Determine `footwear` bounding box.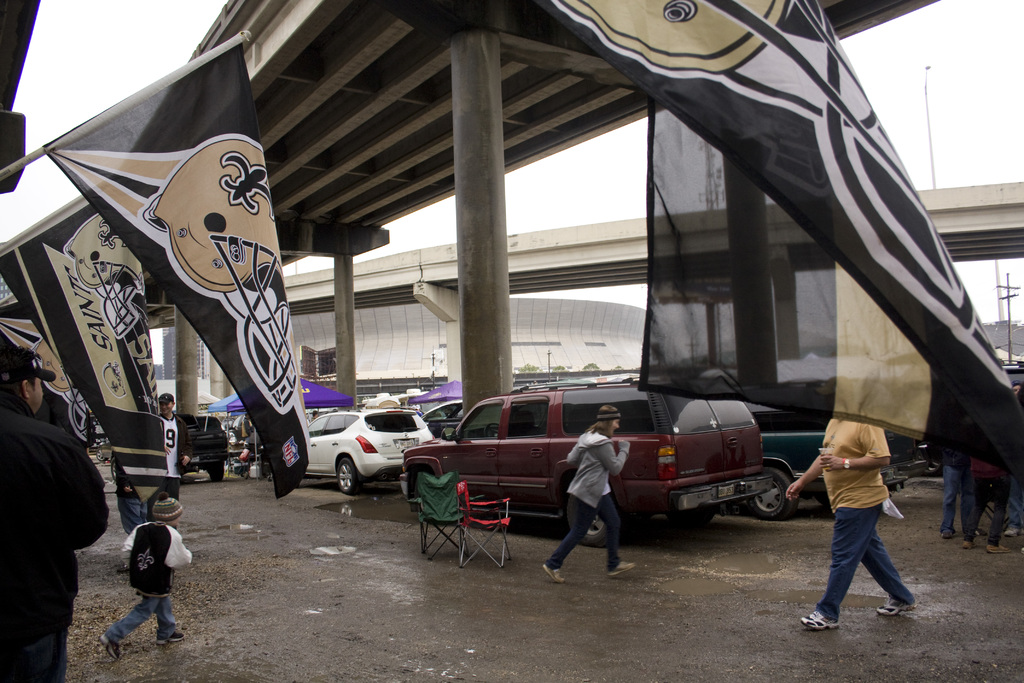
Determined: 157:629:188:650.
